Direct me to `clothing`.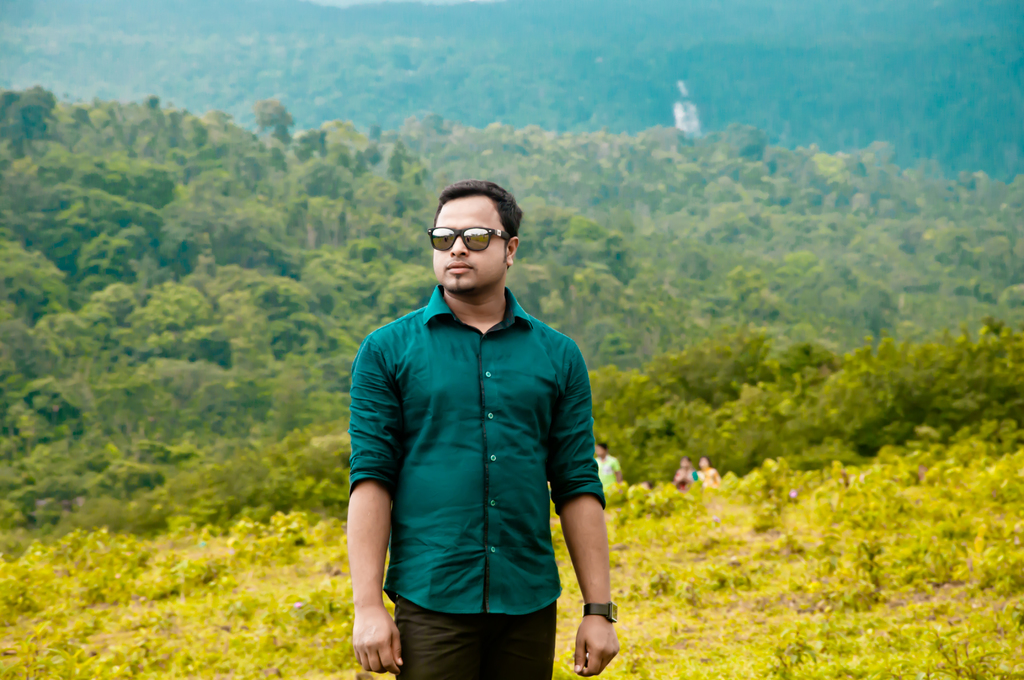
Direction: bbox(348, 254, 615, 657).
